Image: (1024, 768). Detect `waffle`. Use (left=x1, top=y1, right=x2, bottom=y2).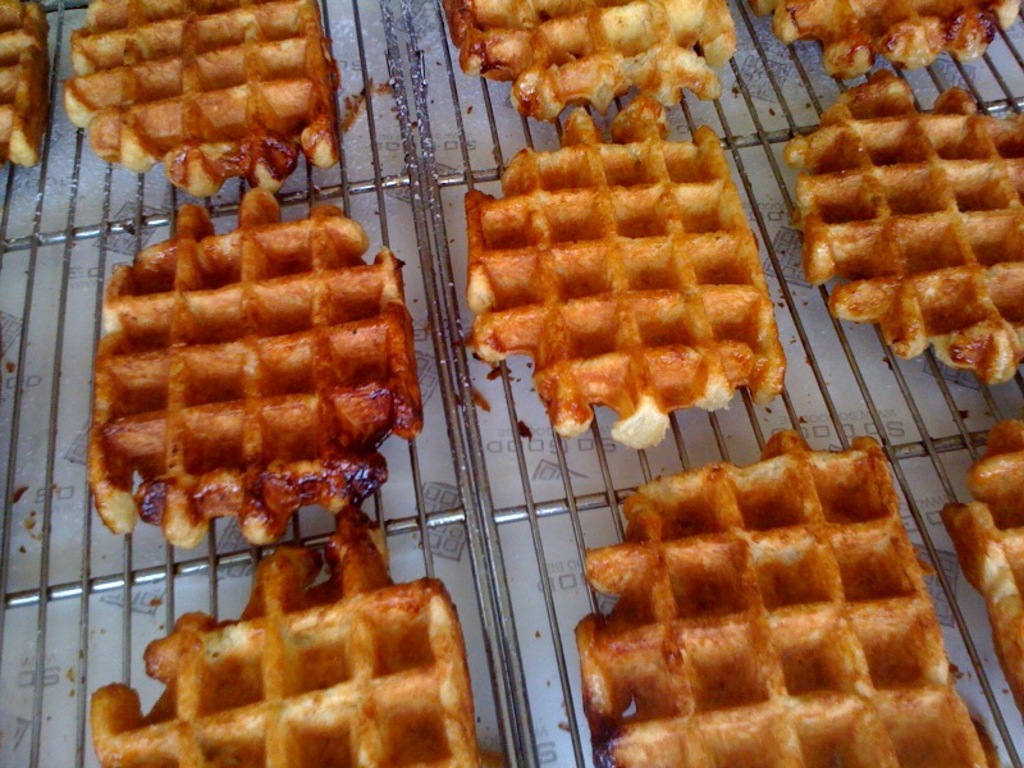
(left=750, top=0, right=1023, bottom=79).
